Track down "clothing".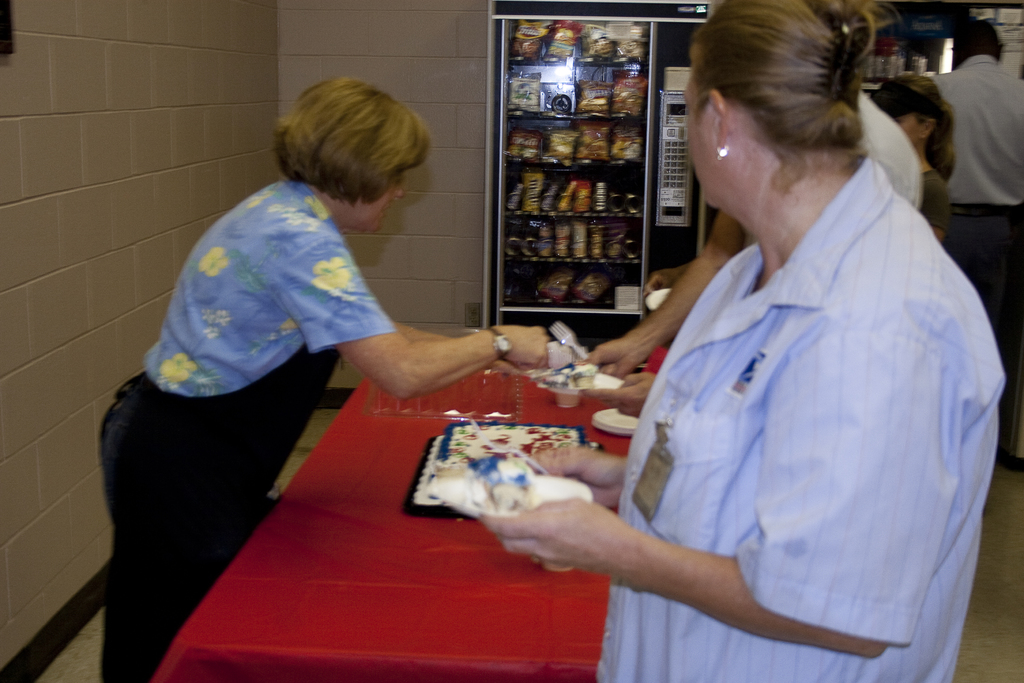
Tracked to bbox=(583, 160, 1013, 682).
